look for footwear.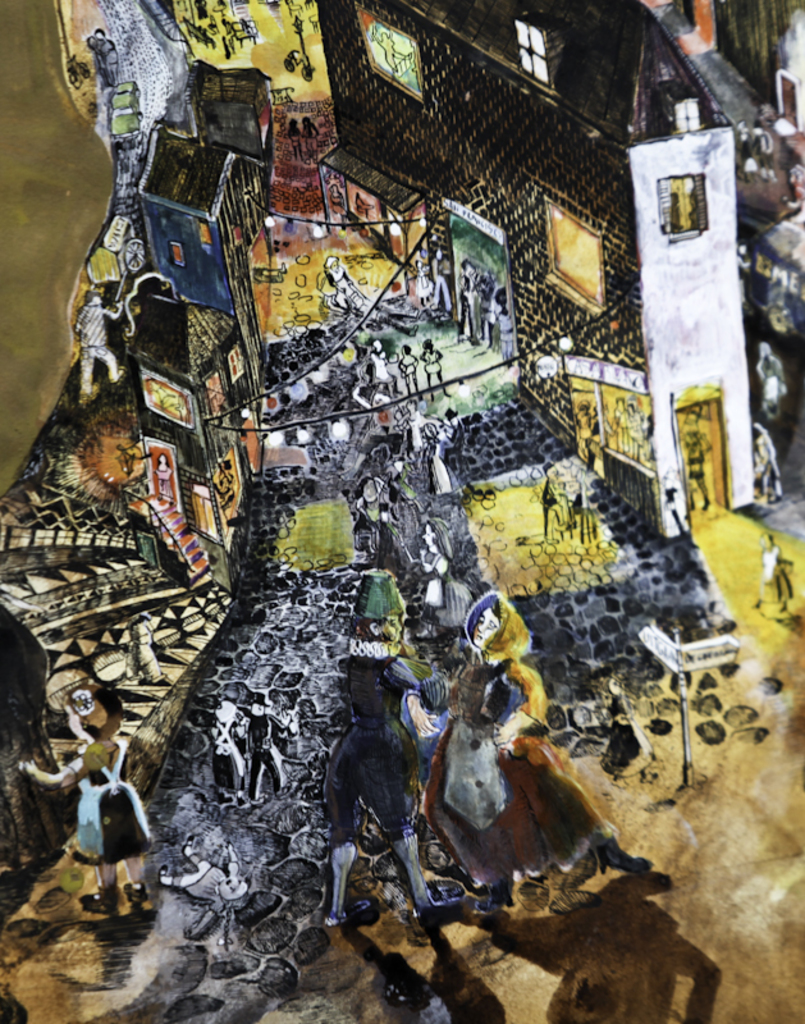
Found: [left=72, top=884, right=125, bottom=919].
